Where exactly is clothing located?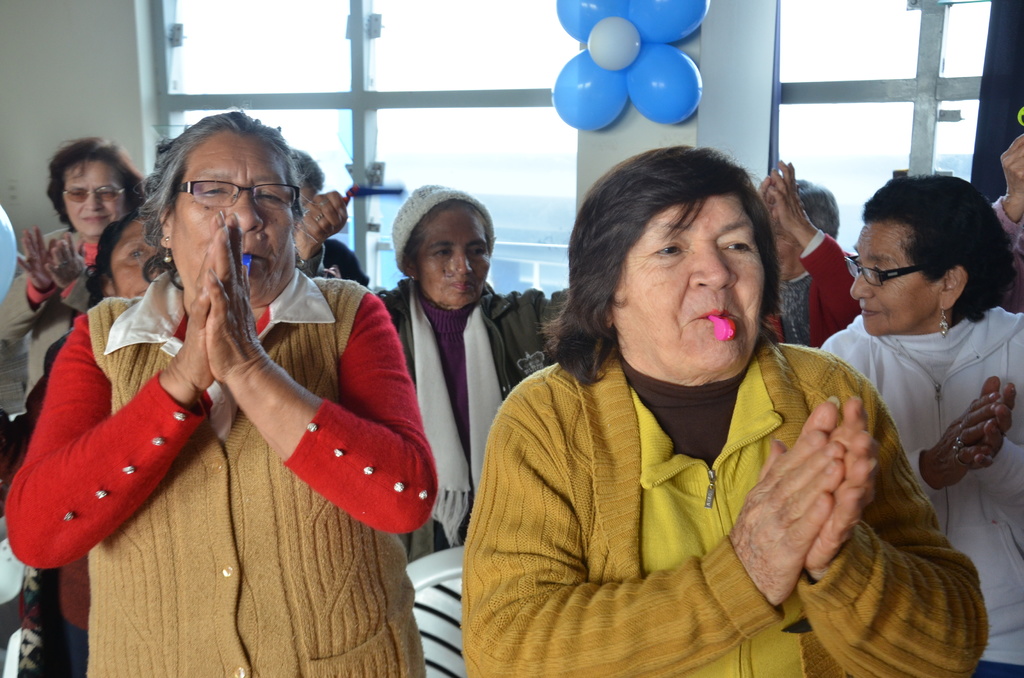
Its bounding box is {"x1": 815, "y1": 309, "x2": 1023, "y2": 677}.
